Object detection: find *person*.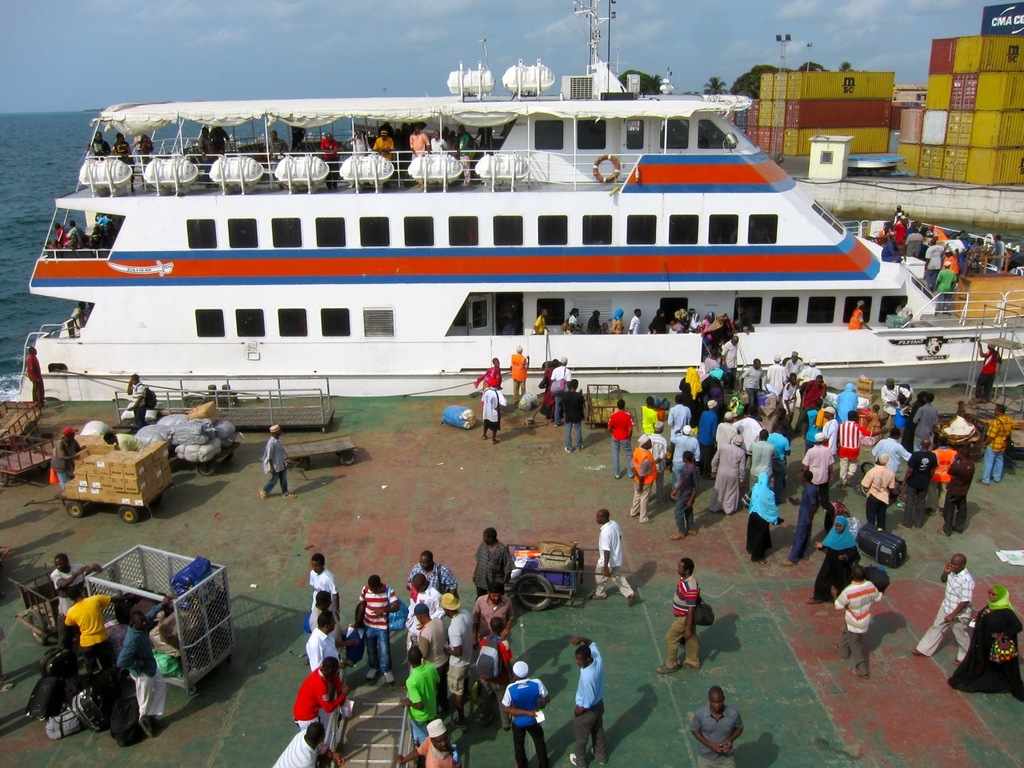
bbox=(402, 640, 442, 748).
